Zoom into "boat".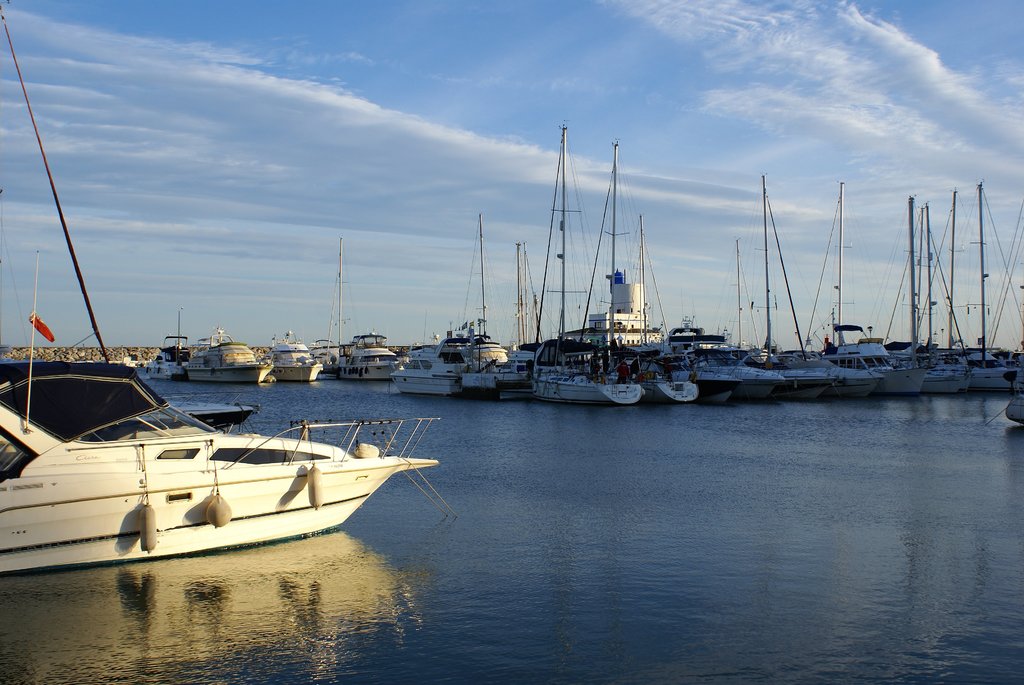
Zoom target: bbox=[5, 336, 431, 567].
